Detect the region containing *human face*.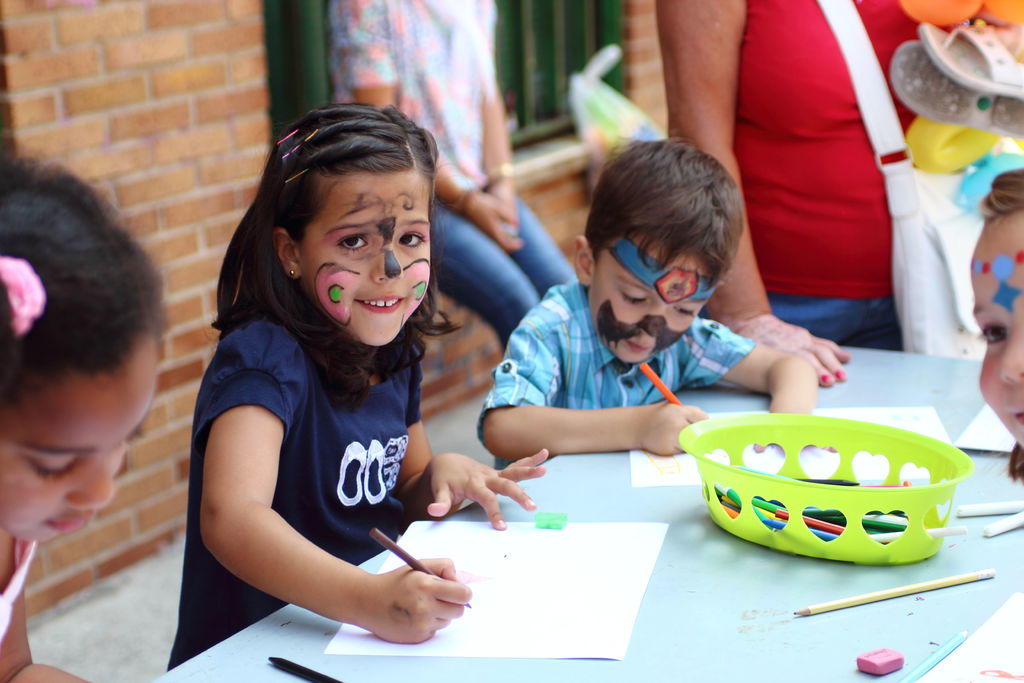
0/338/150/547.
